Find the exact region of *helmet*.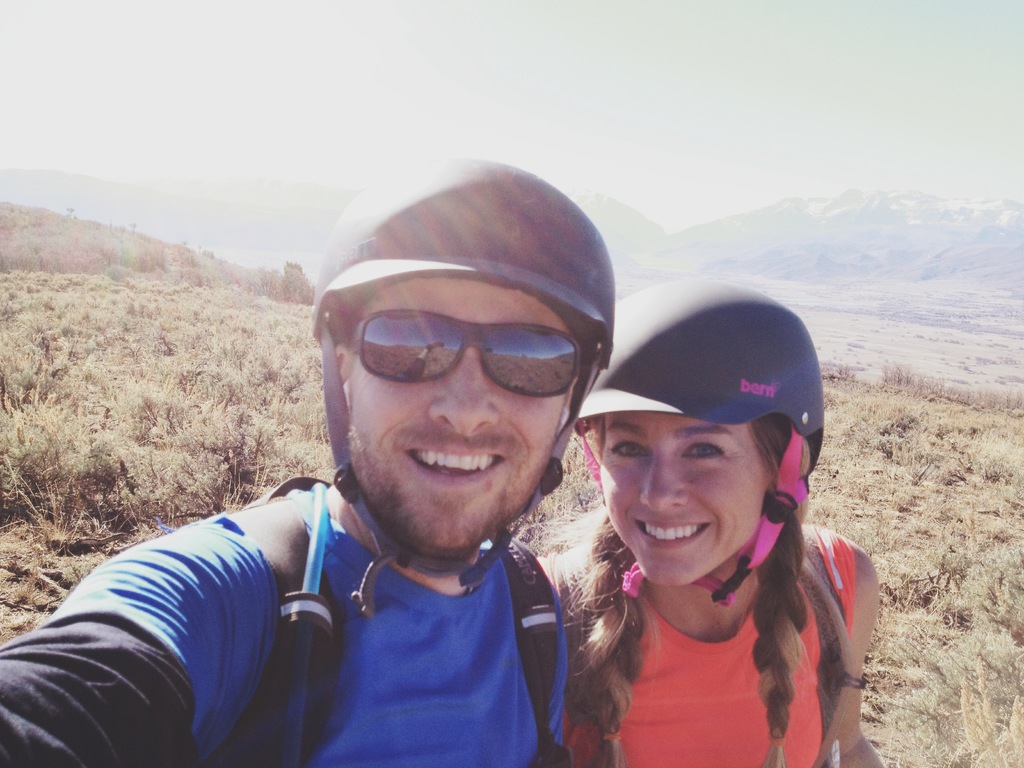
Exact region: detection(564, 293, 828, 630).
